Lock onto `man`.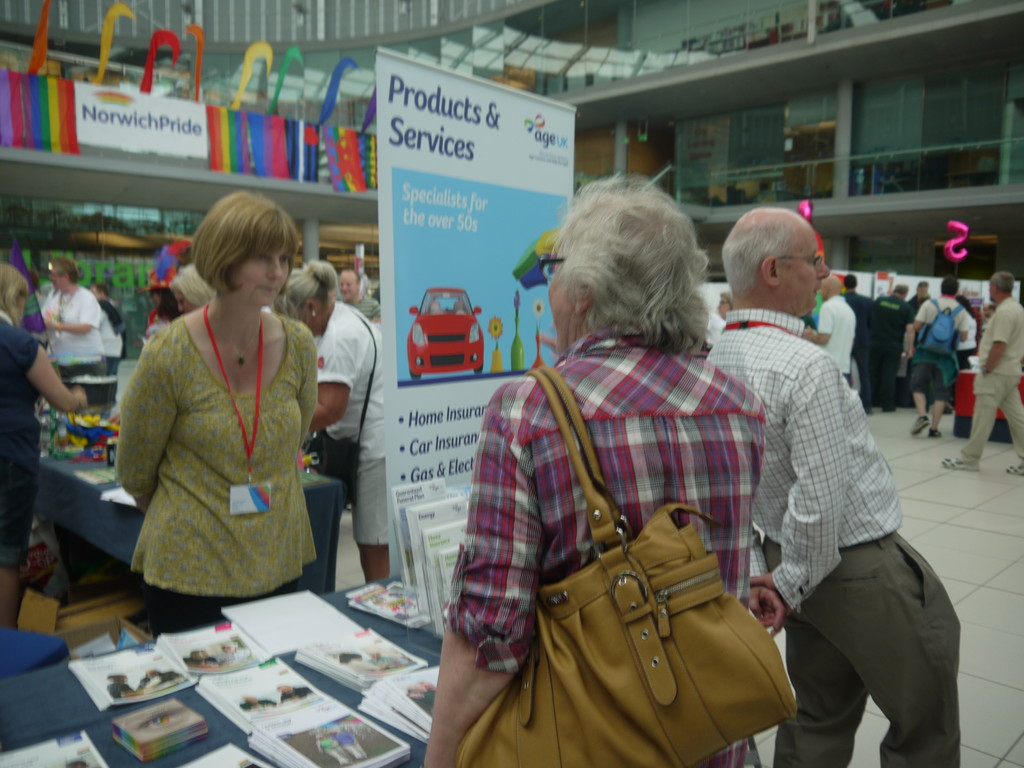
Locked: detection(870, 274, 914, 415).
